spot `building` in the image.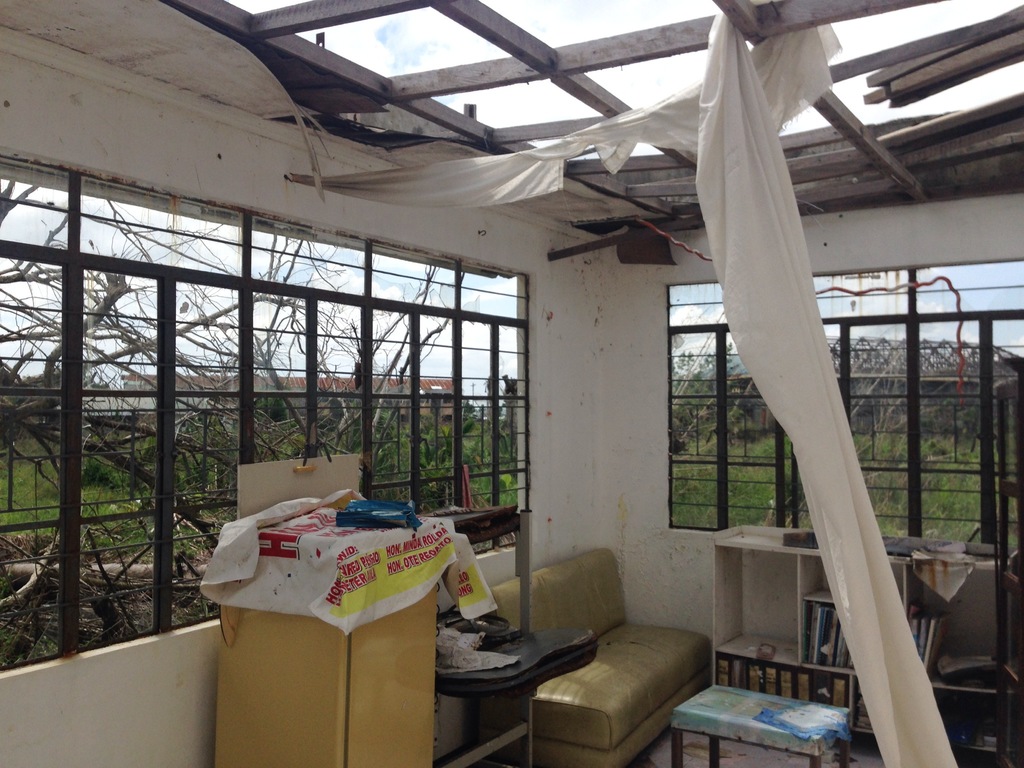
`building` found at [79, 375, 470, 449].
